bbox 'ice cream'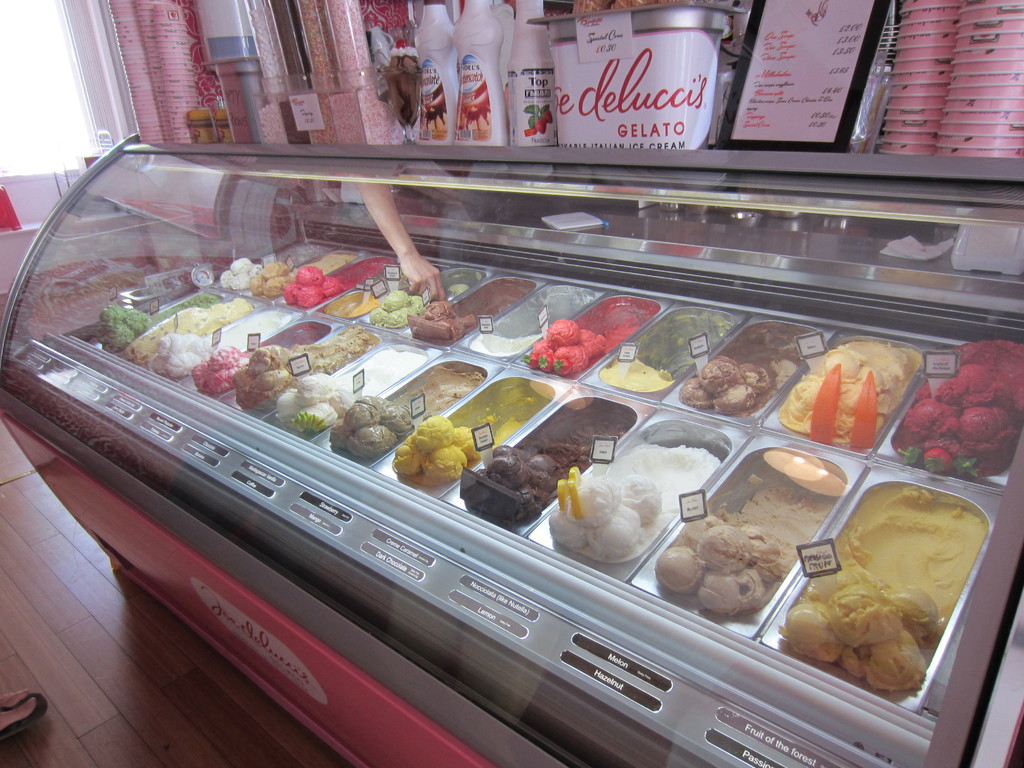
225/255/268/291
